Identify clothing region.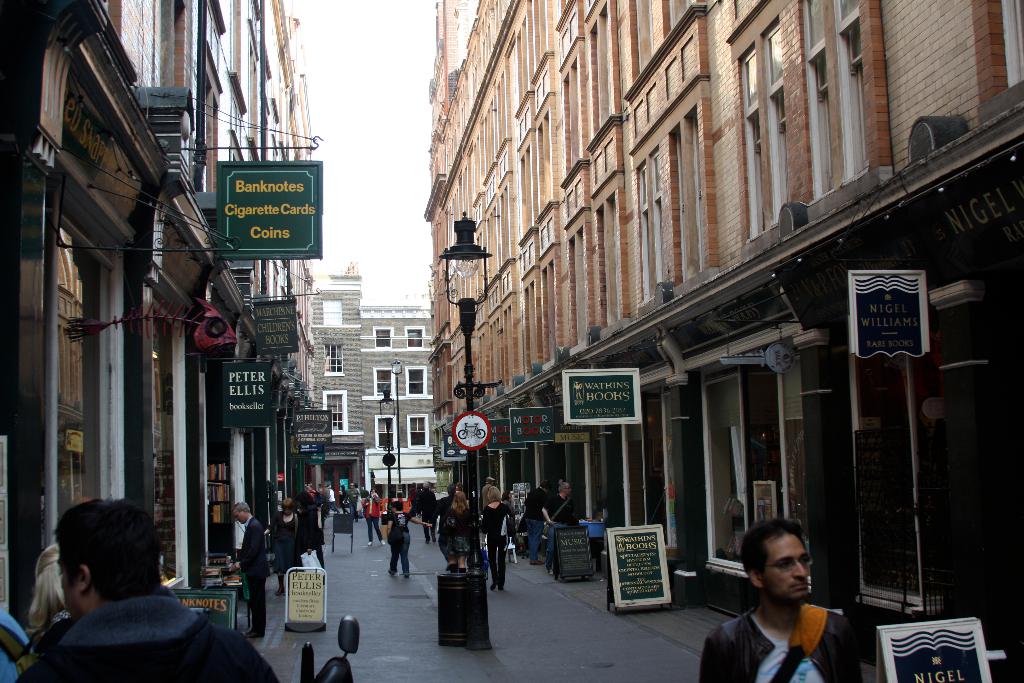
Region: {"left": 713, "top": 573, "right": 868, "bottom": 677}.
